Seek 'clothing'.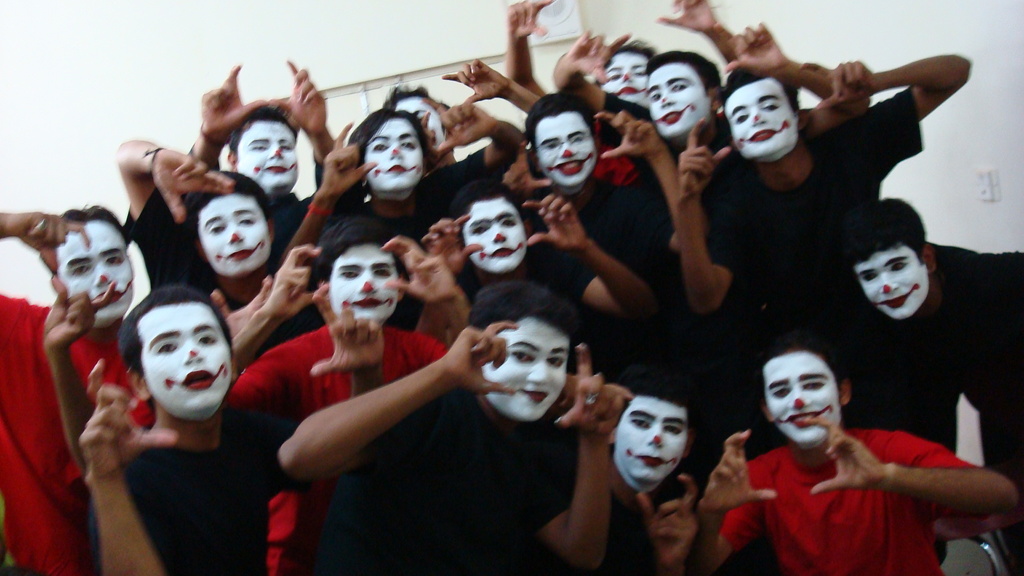
595:476:764:575.
